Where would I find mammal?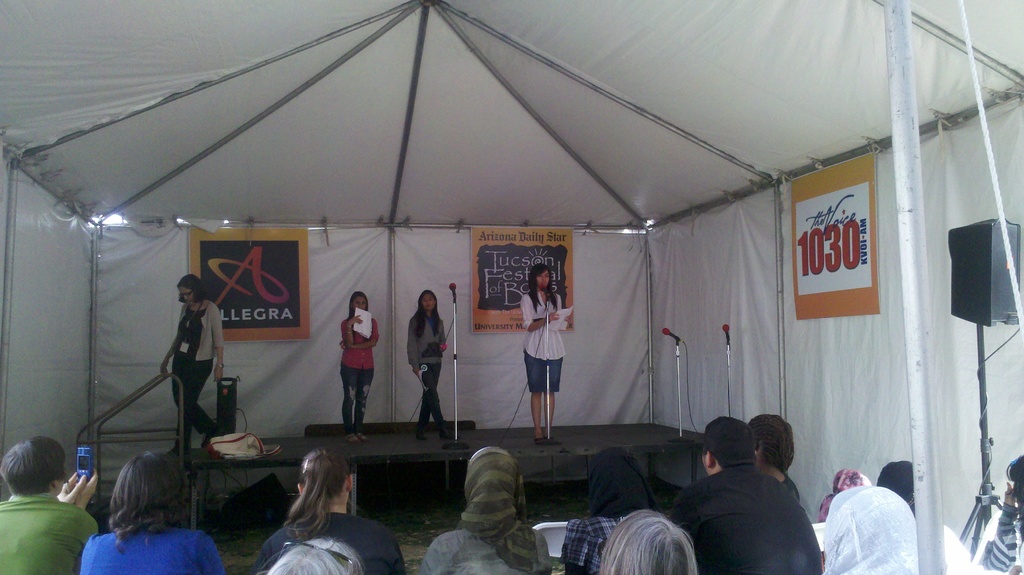
At left=420, top=444, right=552, bottom=574.
